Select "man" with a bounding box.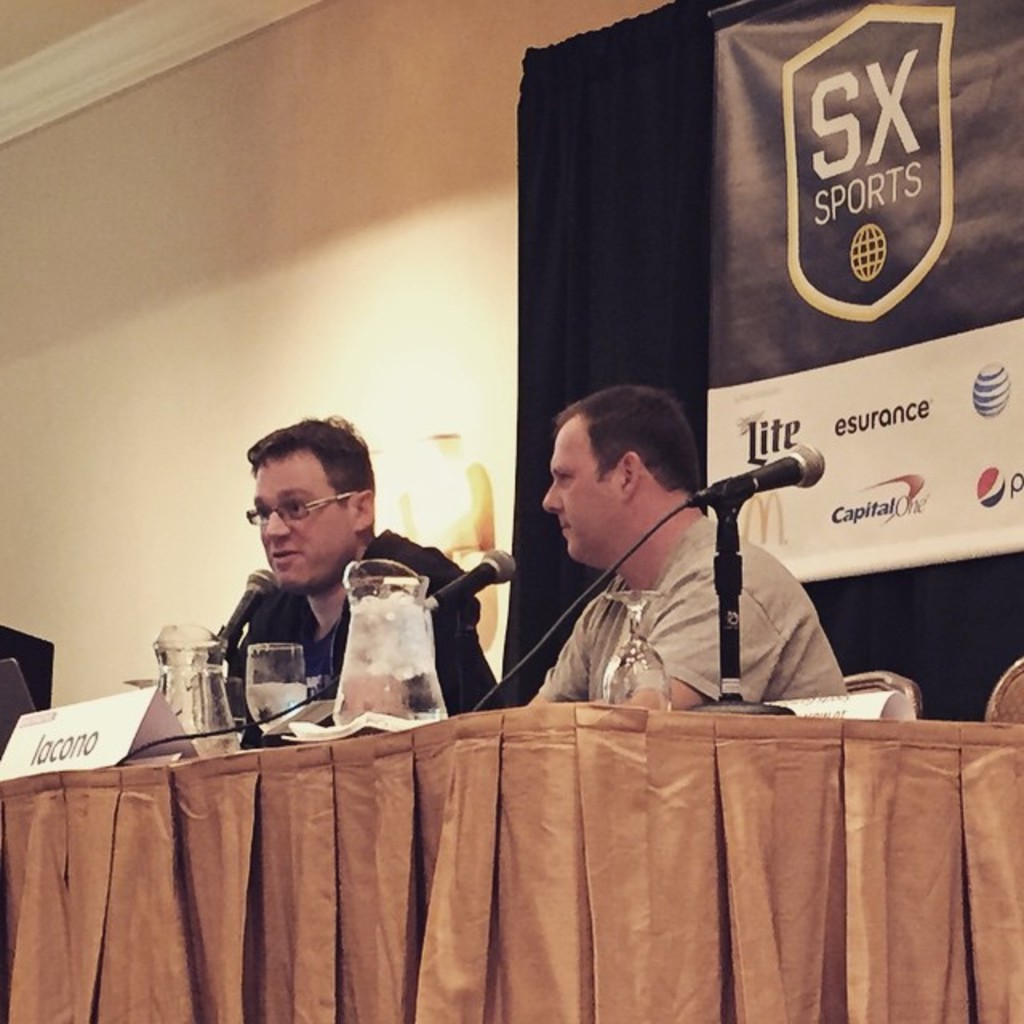
pyautogui.locateOnScreen(478, 392, 904, 718).
